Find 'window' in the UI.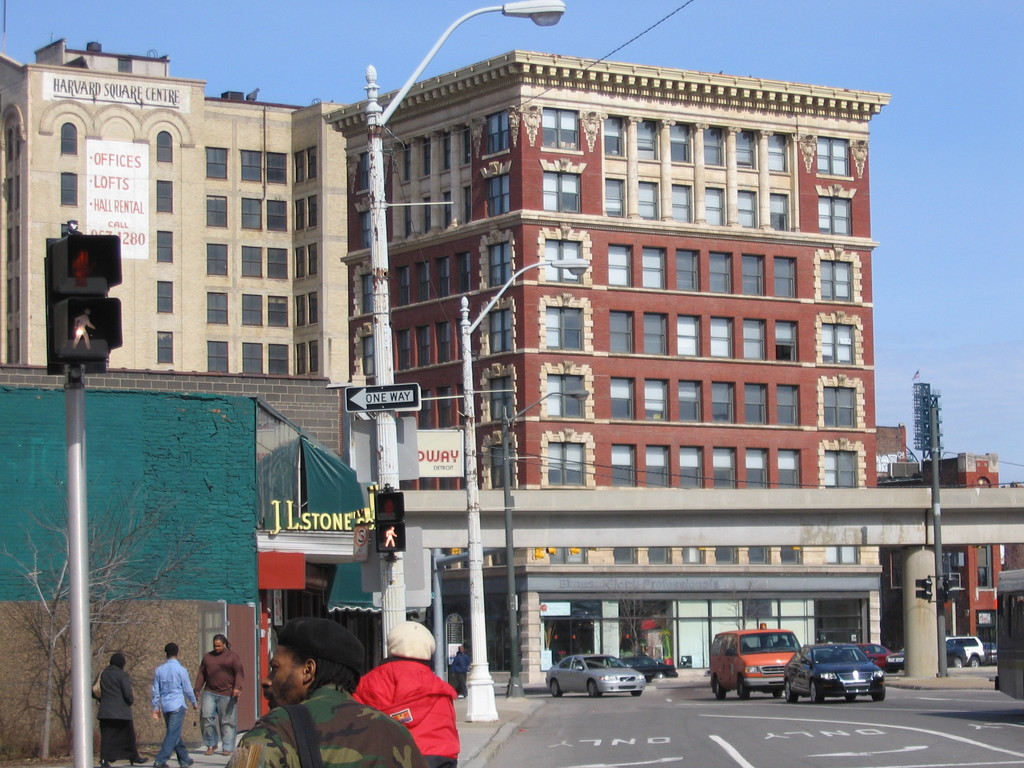
UI element at <region>202, 241, 228, 278</region>.
